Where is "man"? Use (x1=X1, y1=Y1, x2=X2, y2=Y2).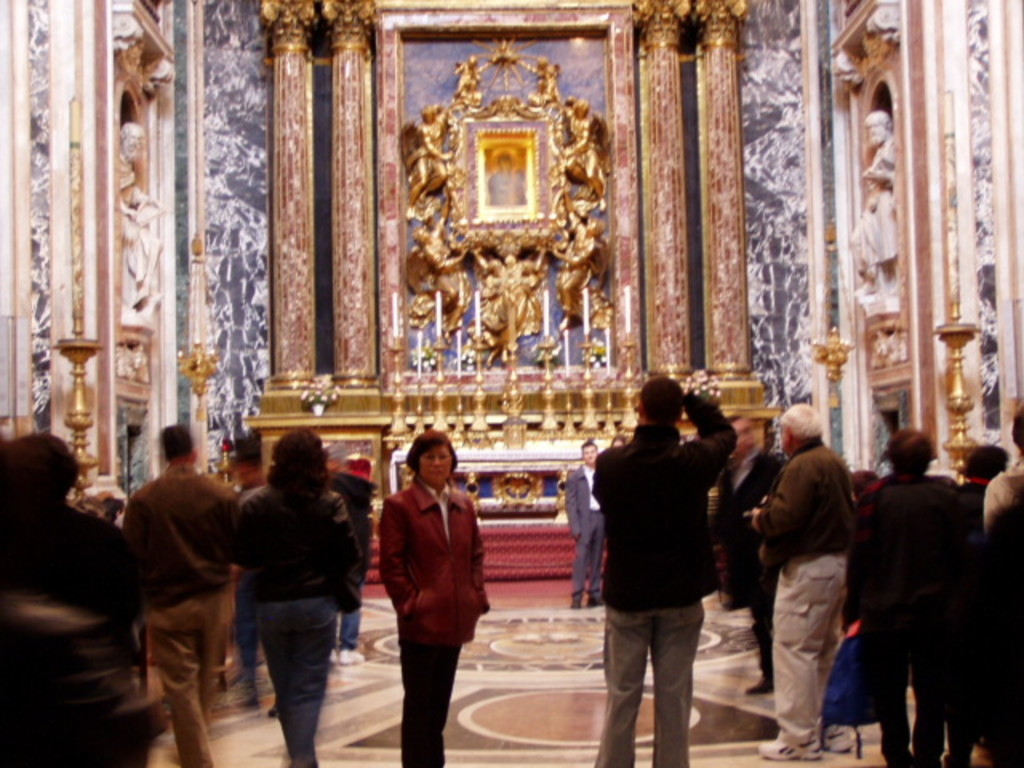
(x1=110, y1=405, x2=243, y2=752).
